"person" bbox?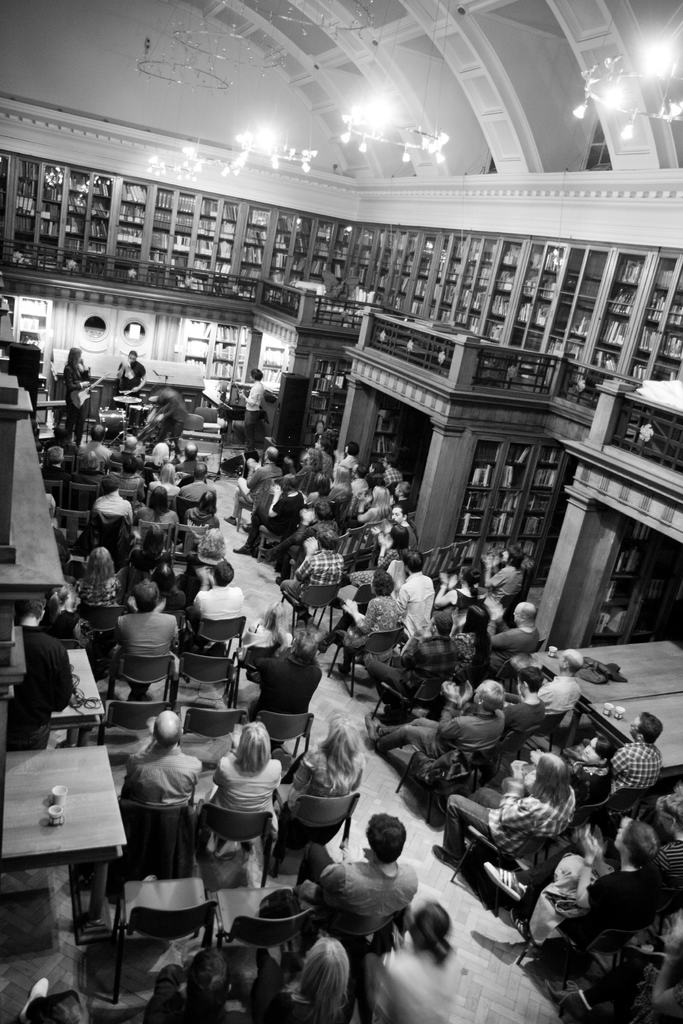
bbox(121, 546, 152, 600)
